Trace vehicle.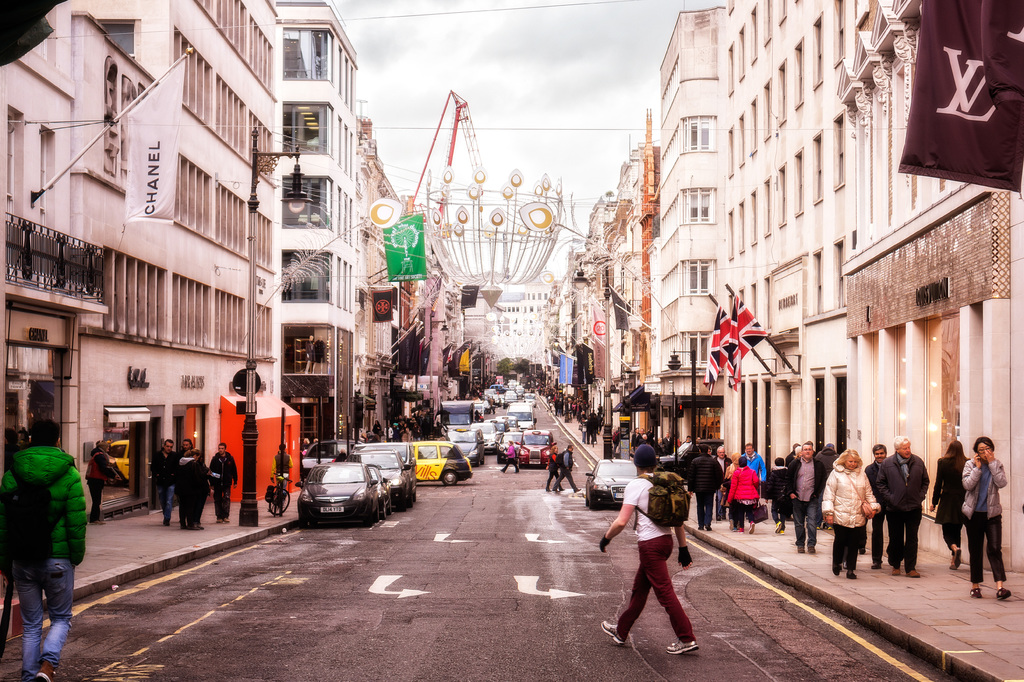
Traced to [x1=344, y1=447, x2=415, y2=509].
